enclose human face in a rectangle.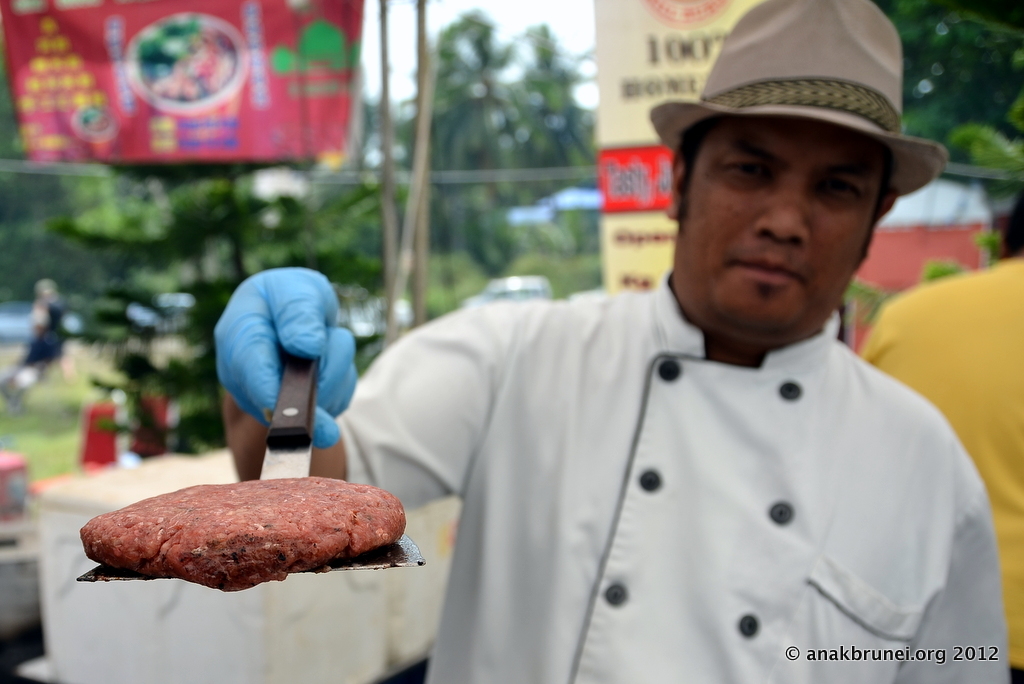
689,118,881,331.
